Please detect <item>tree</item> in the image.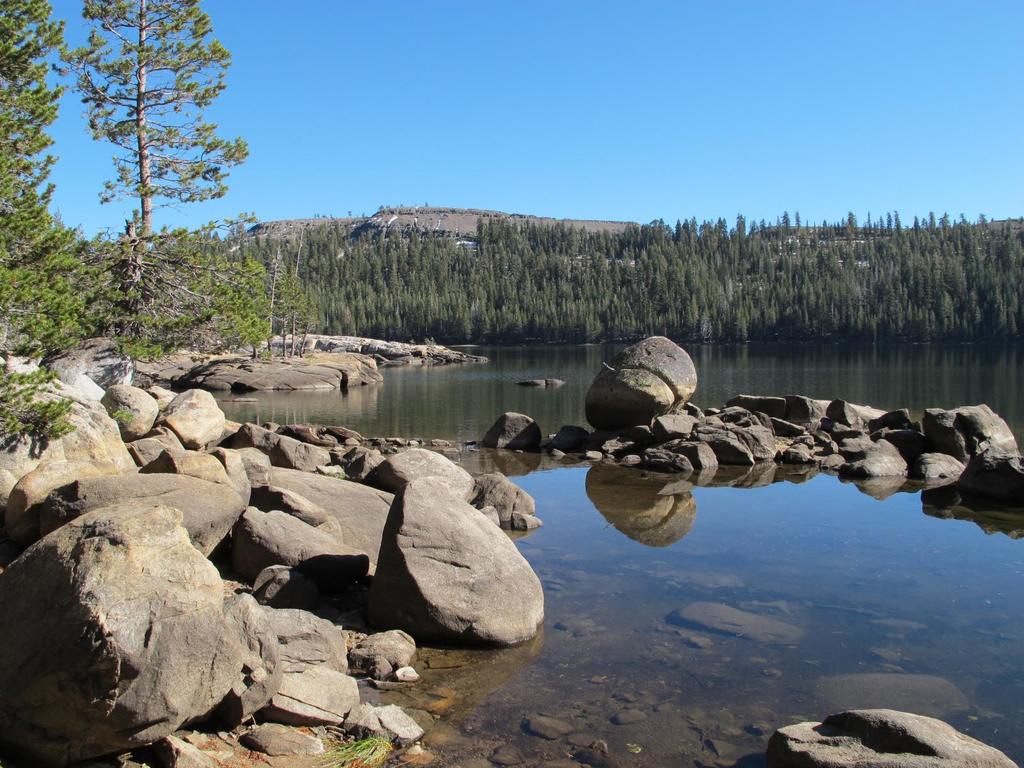
region(262, 242, 282, 352).
